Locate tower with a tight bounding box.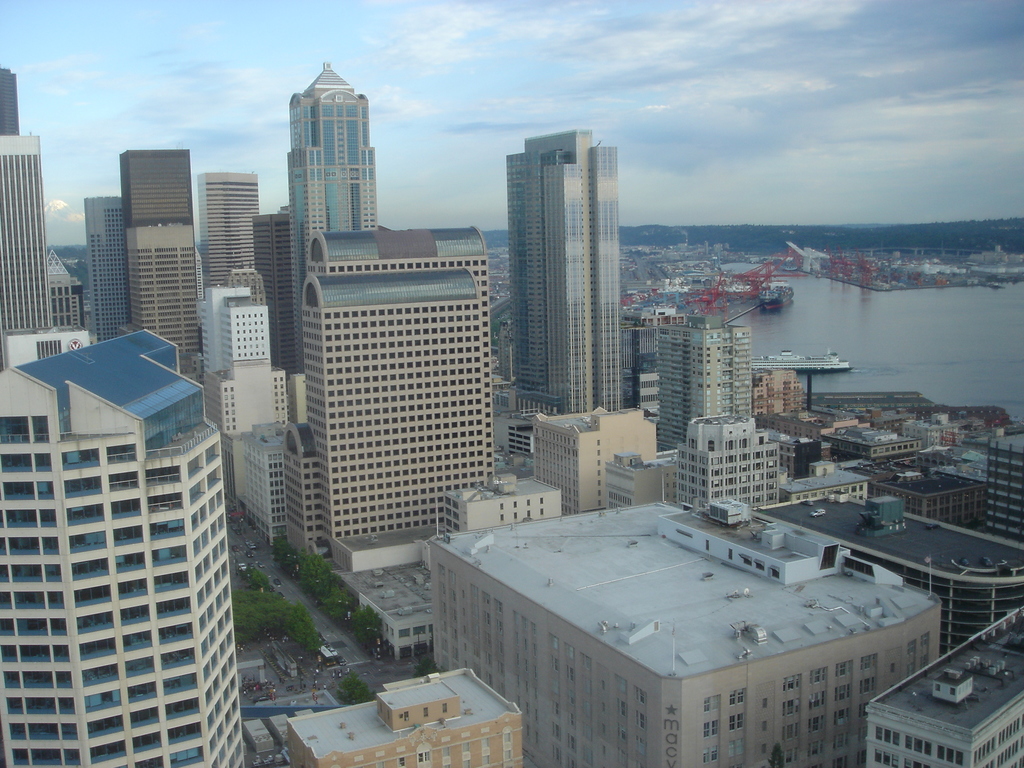
{"left": 243, "top": 421, "right": 284, "bottom": 535}.
